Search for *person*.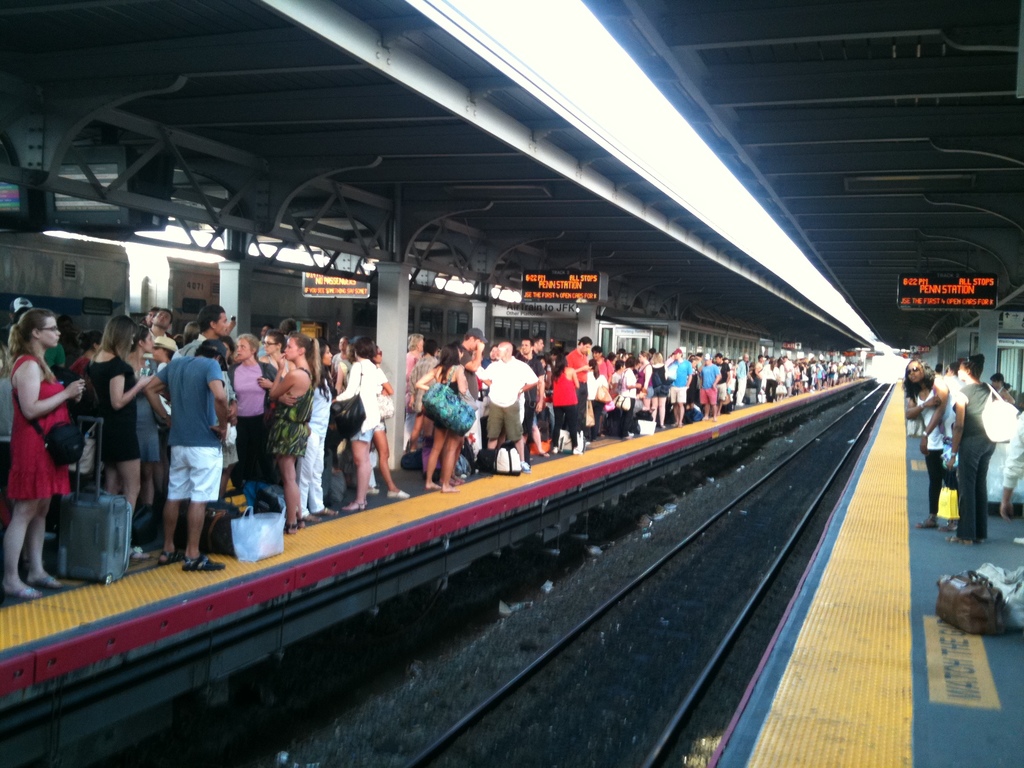
Found at Rect(668, 349, 693, 428).
